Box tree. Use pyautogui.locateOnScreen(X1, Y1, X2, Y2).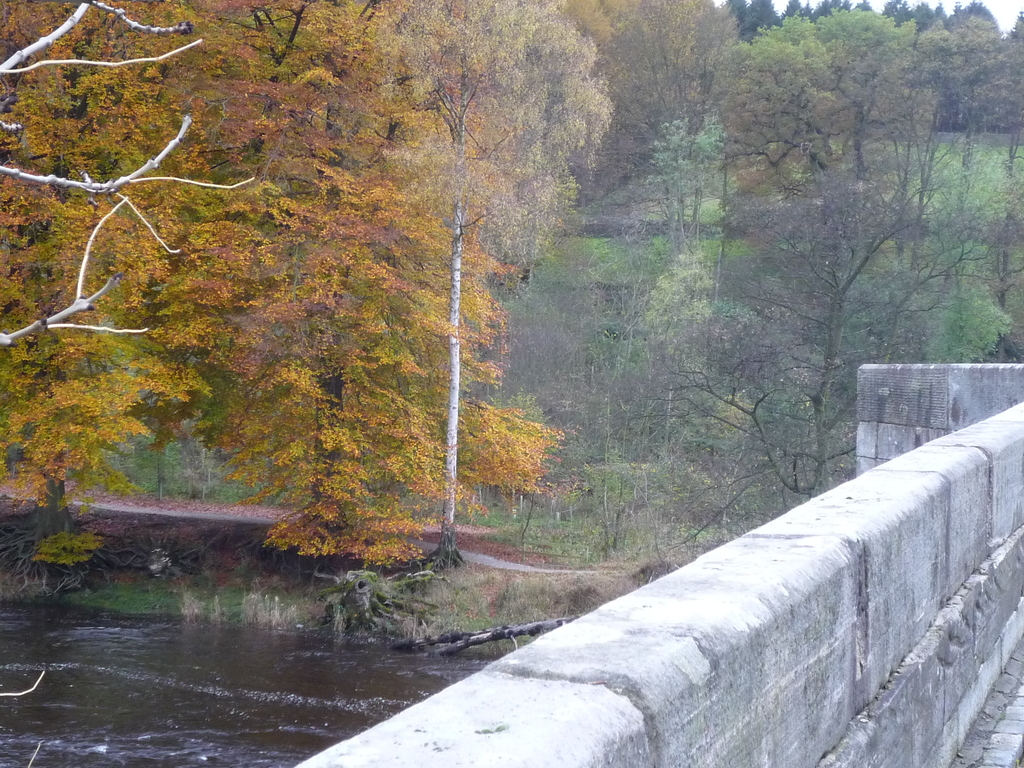
pyautogui.locateOnScreen(264, 0, 562, 569).
